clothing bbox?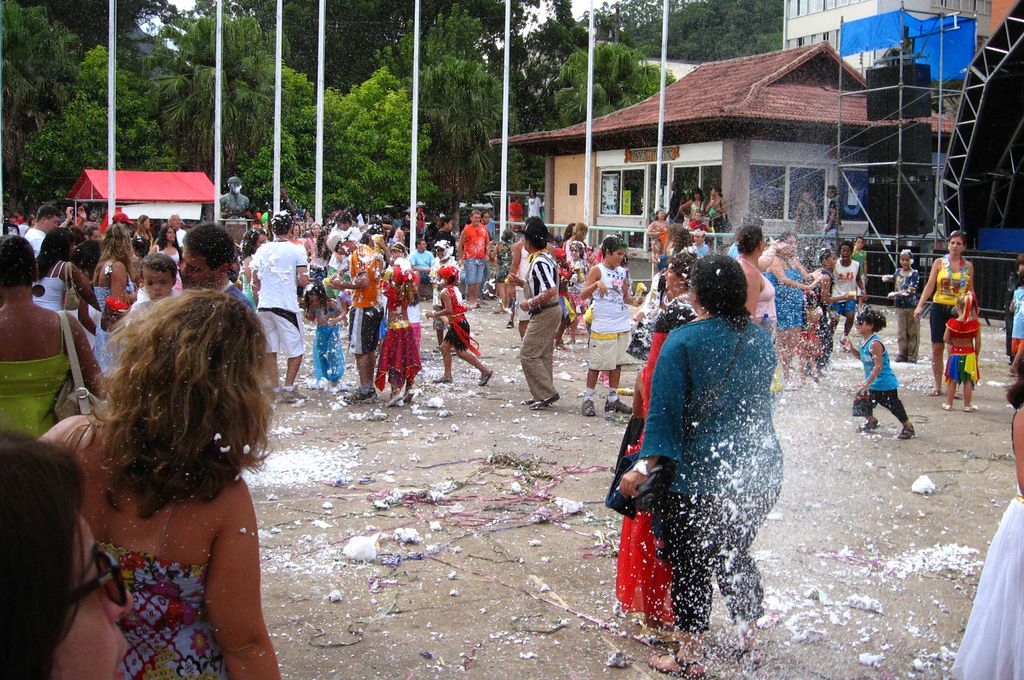
bbox=(109, 559, 209, 679)
